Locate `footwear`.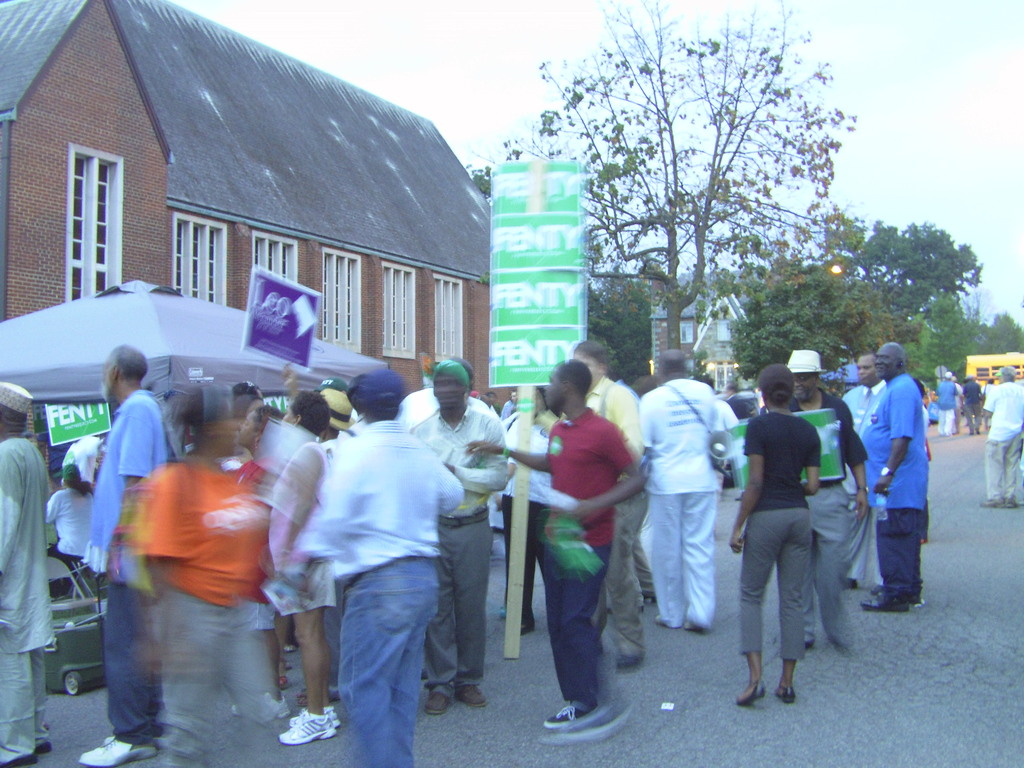
Bounding box: <bbox>280, 711, 336, 741</bbox>.
